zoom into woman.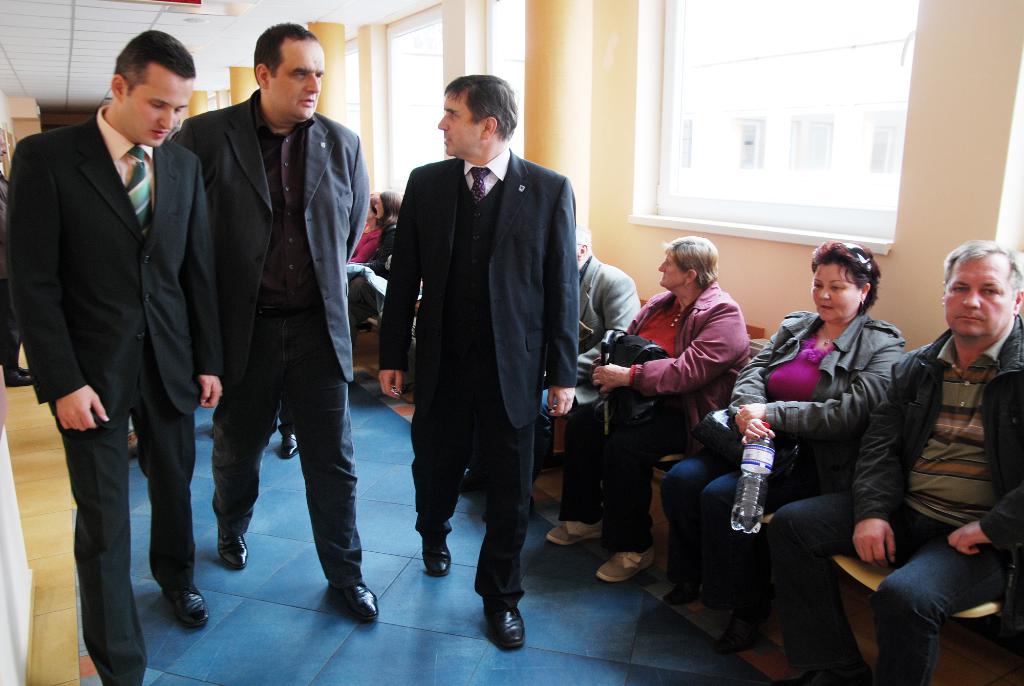
Zoom target: (348,188,401,343).
